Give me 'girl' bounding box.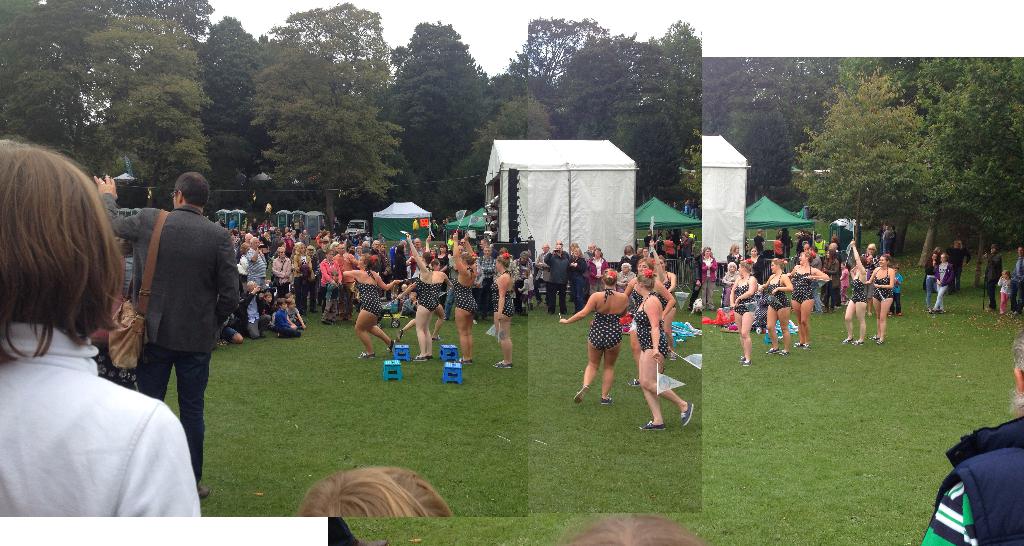
0,136,200,517.
